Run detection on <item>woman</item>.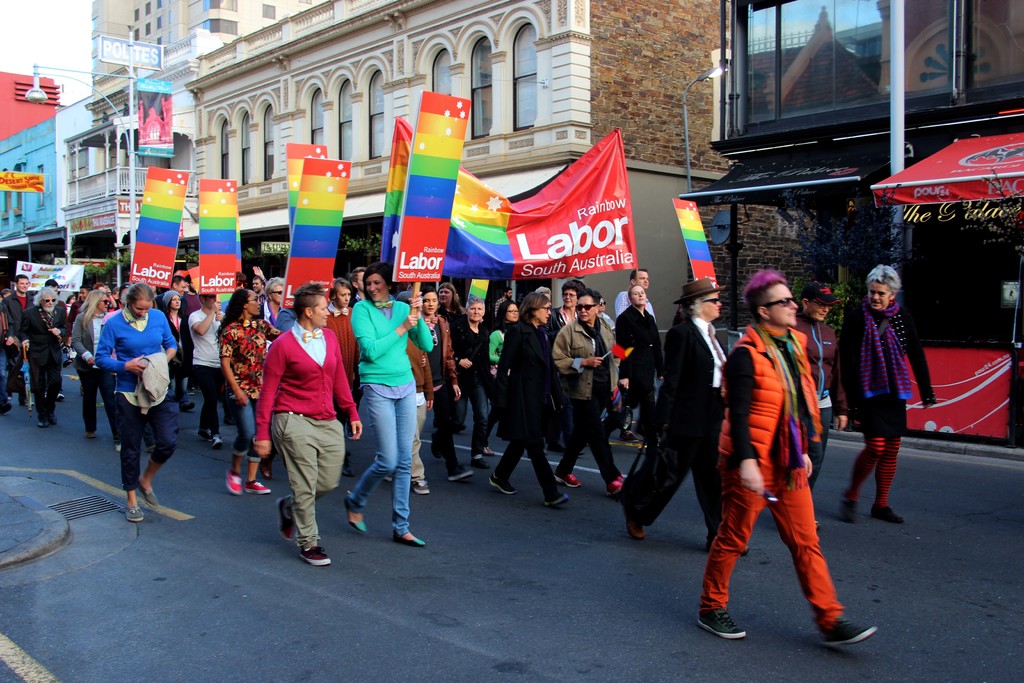
Result: <region>608, 281, 673, 448</region>.
